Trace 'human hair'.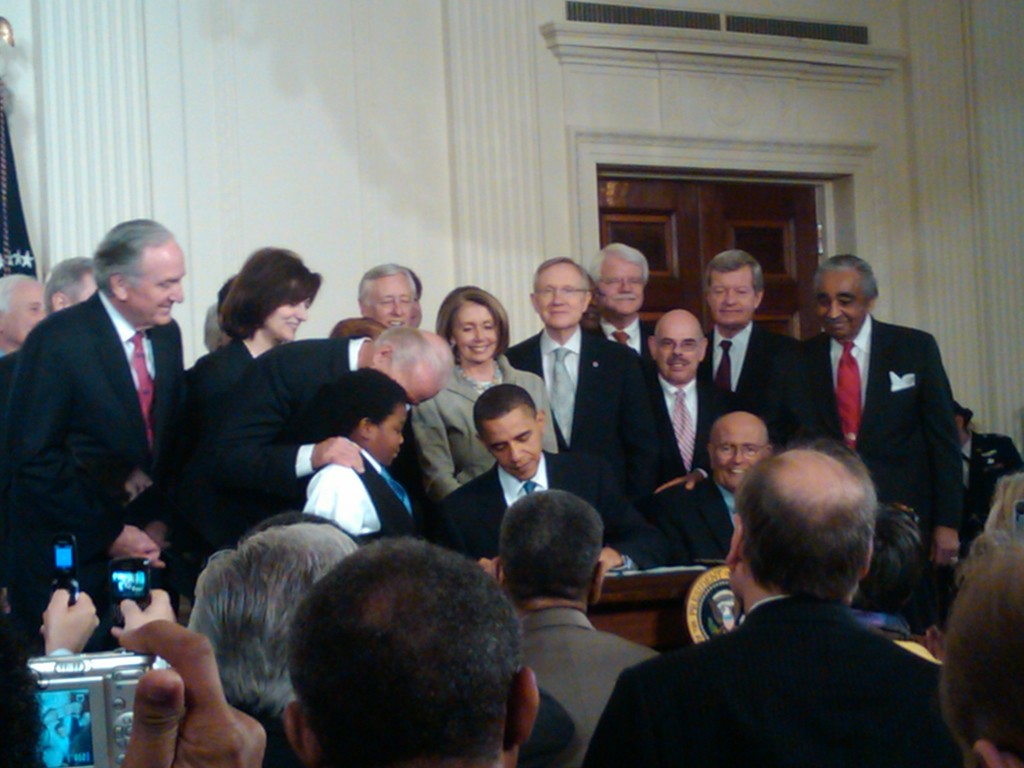
Traced to 739:440:892:621.
